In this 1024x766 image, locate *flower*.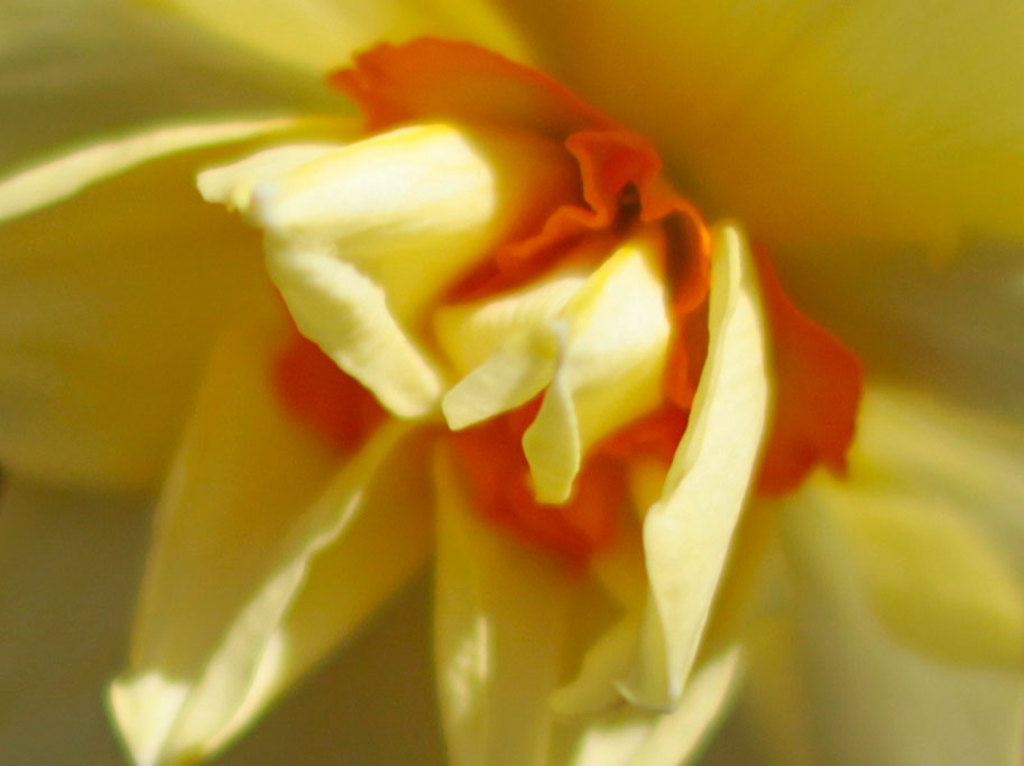
Bounding box: l=0, t=1, r=1023, b=765.
